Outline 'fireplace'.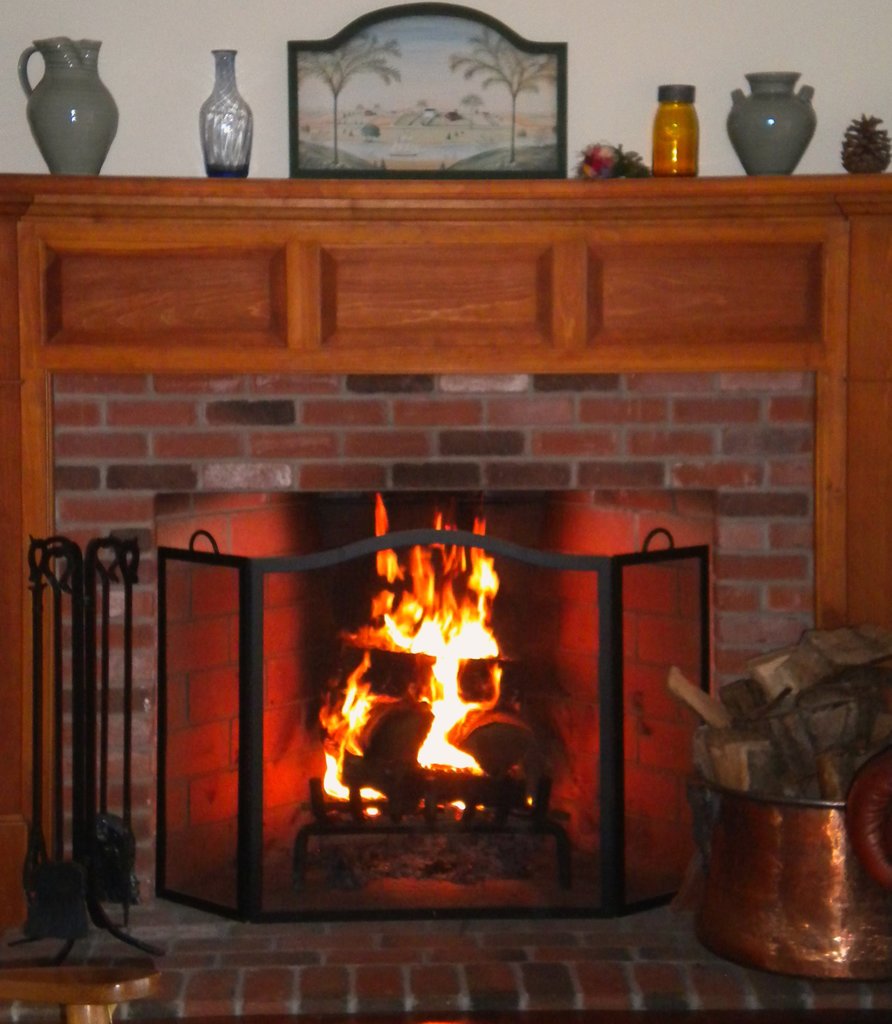
Outline: 0, 172, 891, 906.
